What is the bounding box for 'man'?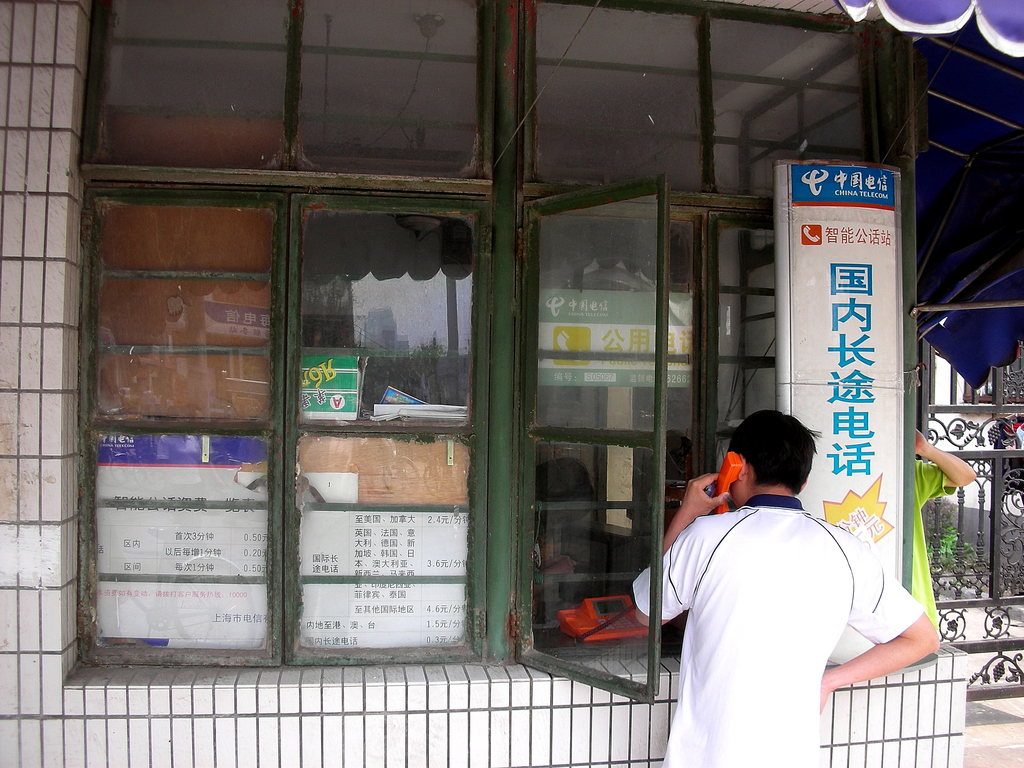
BBox(913, 426, 975, 635).
